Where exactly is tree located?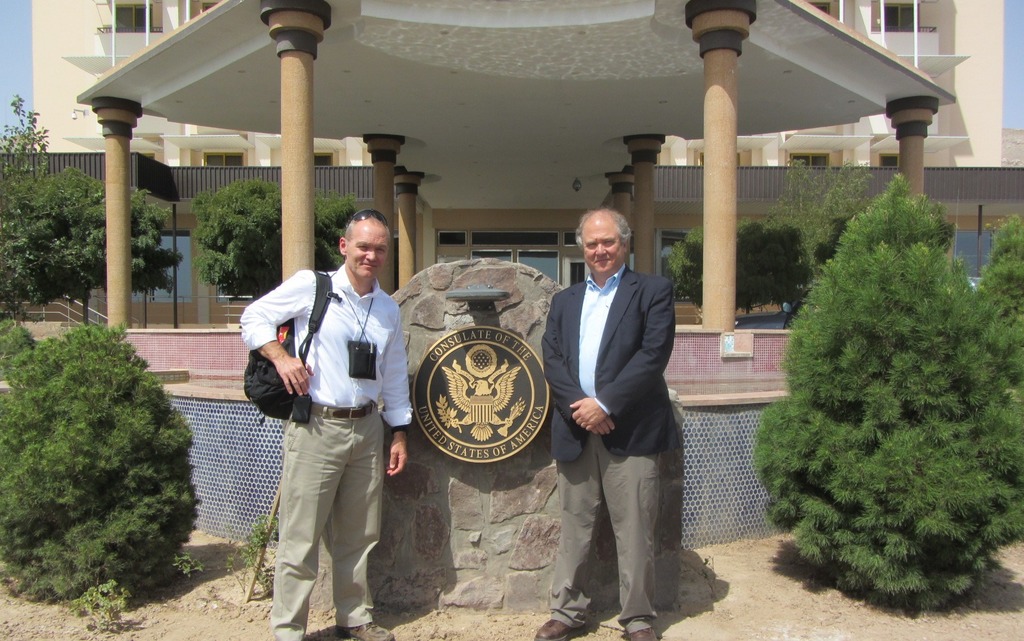
Its bounding box is l=752, t=172, r=1023, b=626.
